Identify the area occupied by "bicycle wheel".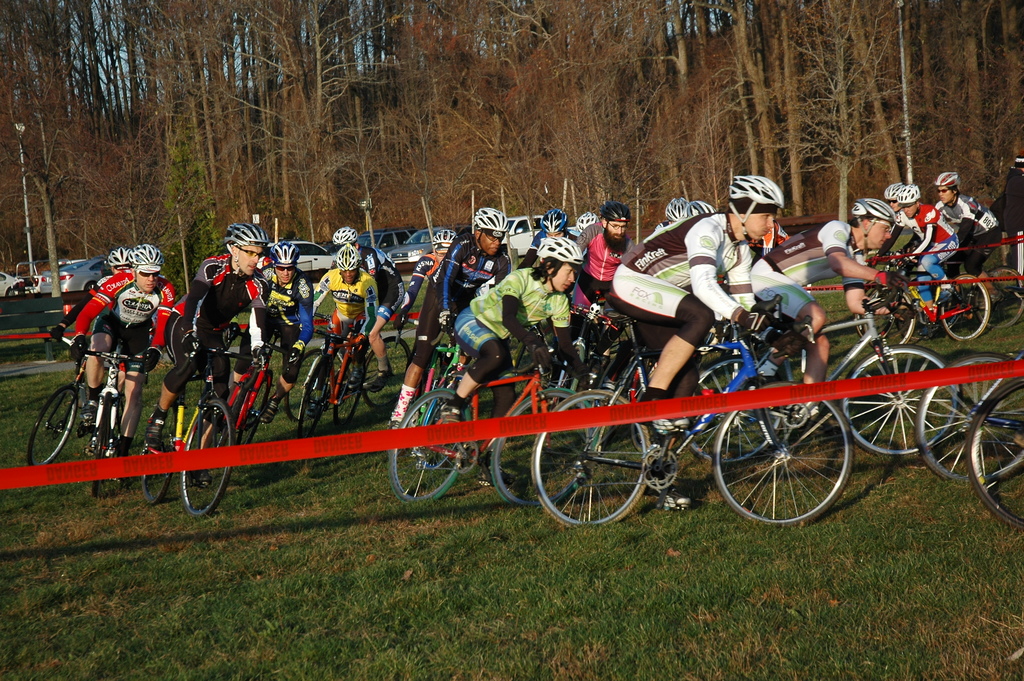
Area: locate(976, 263, 1023, 334).
